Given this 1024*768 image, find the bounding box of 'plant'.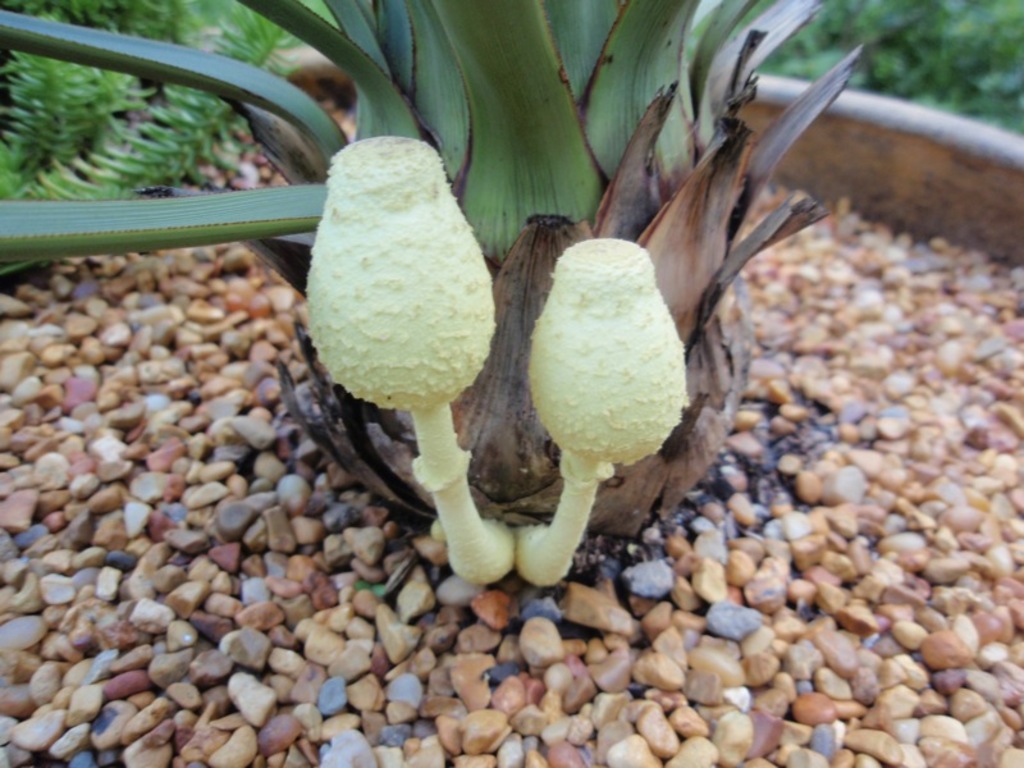
1 0 872 593.
